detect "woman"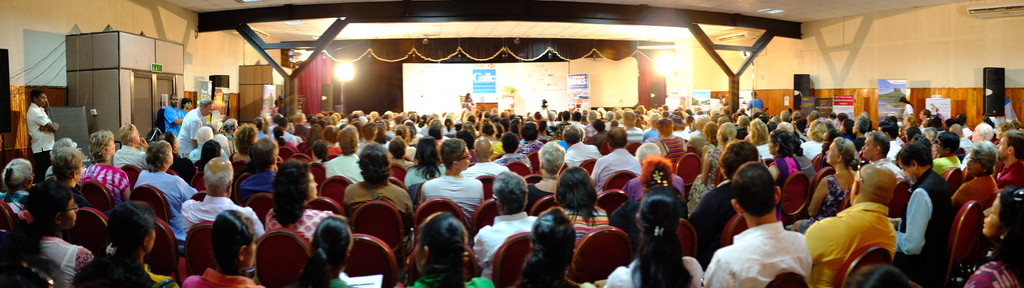
<region>525, 136, 569, 208</region>
